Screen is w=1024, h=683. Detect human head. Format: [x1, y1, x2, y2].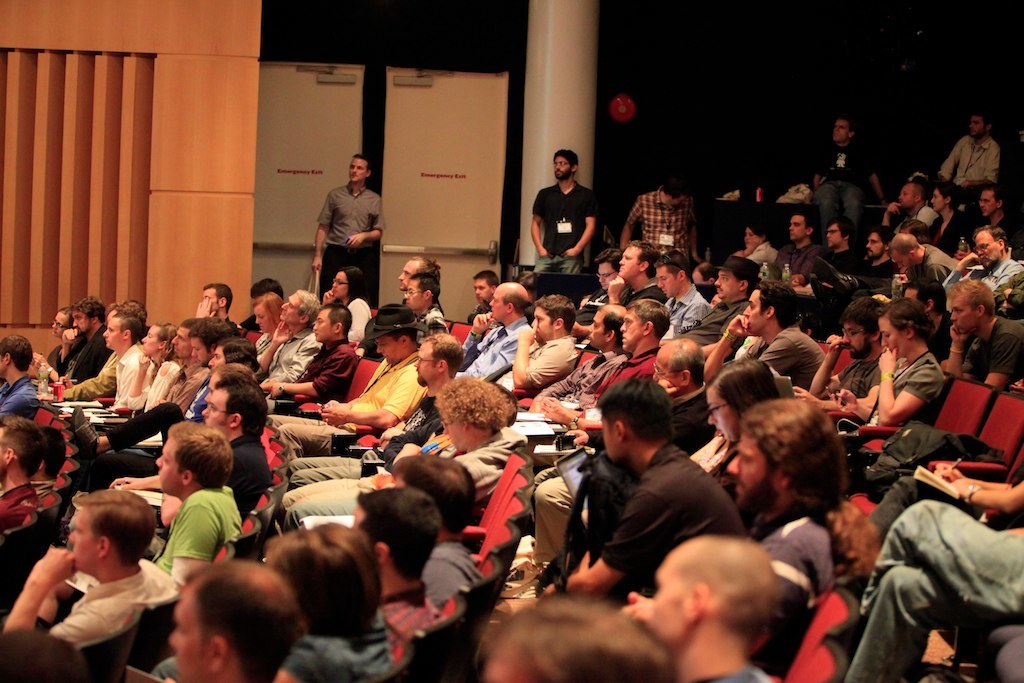
[106, 305, 148, 318].
